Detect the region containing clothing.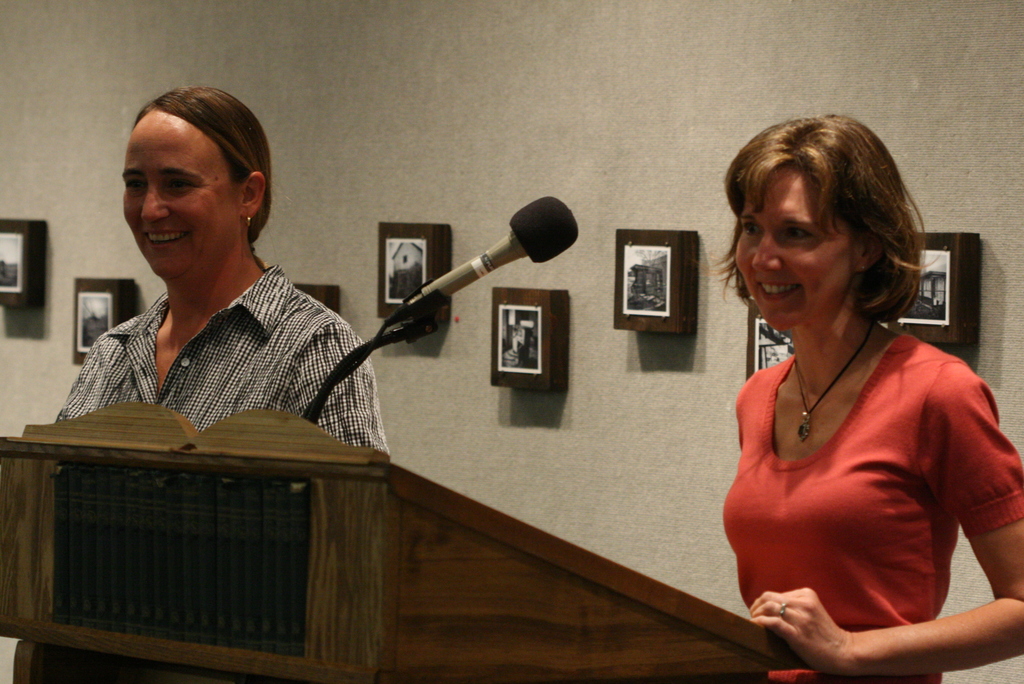
detection(719, 298, 1000, 657).
